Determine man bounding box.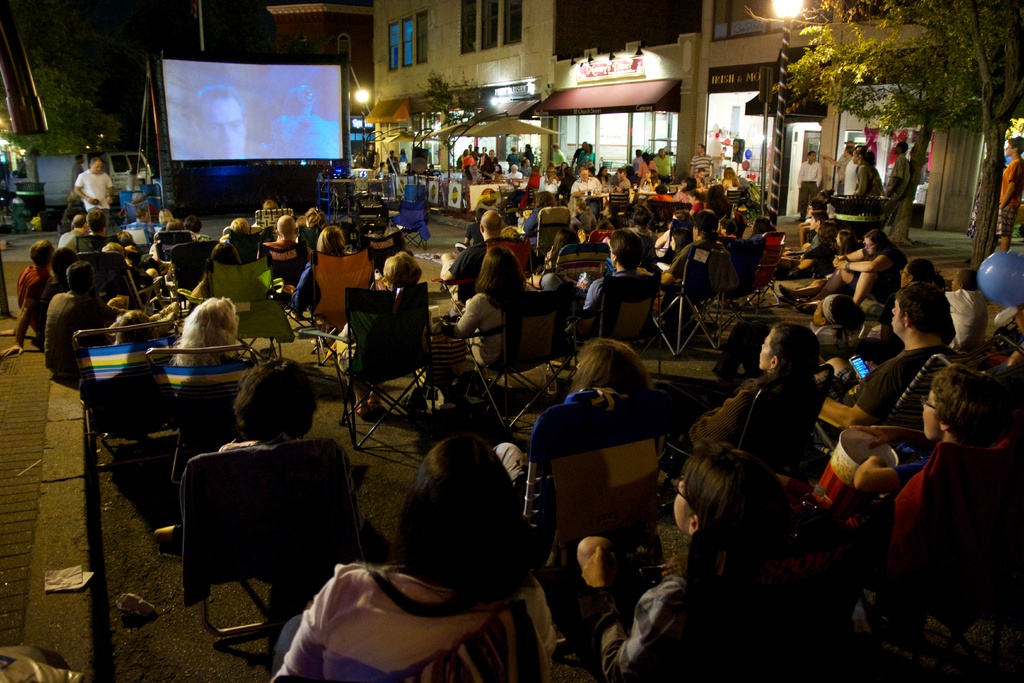
Determined: {"left": 687, "top": 143, "right": 715, "bottom": 174}.
